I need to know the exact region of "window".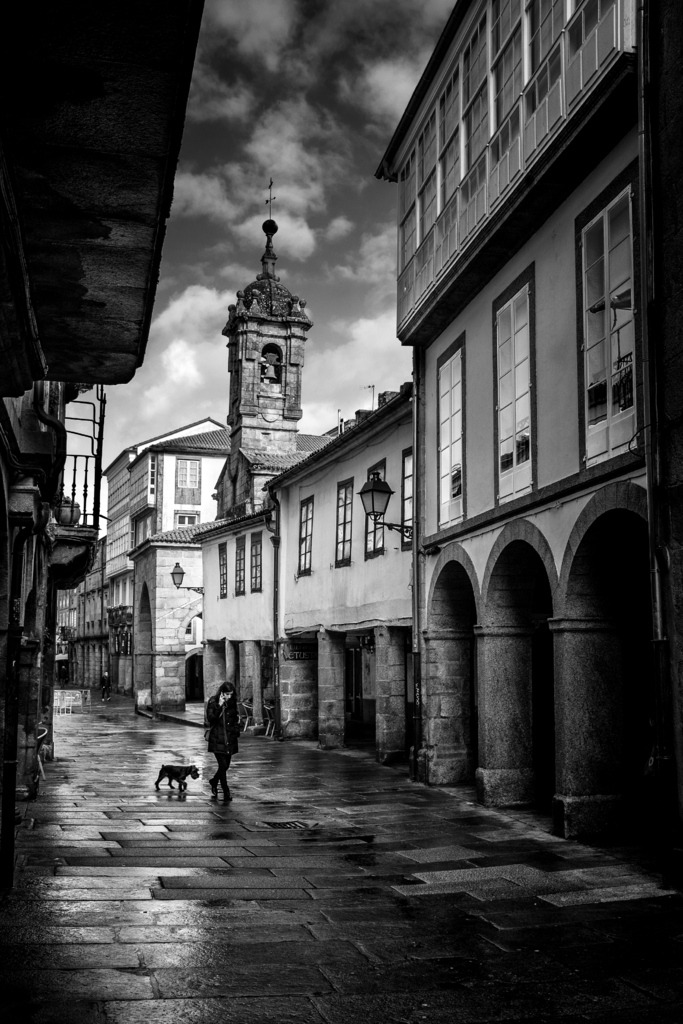
Region: bbox(360, 458, 386, 556).
